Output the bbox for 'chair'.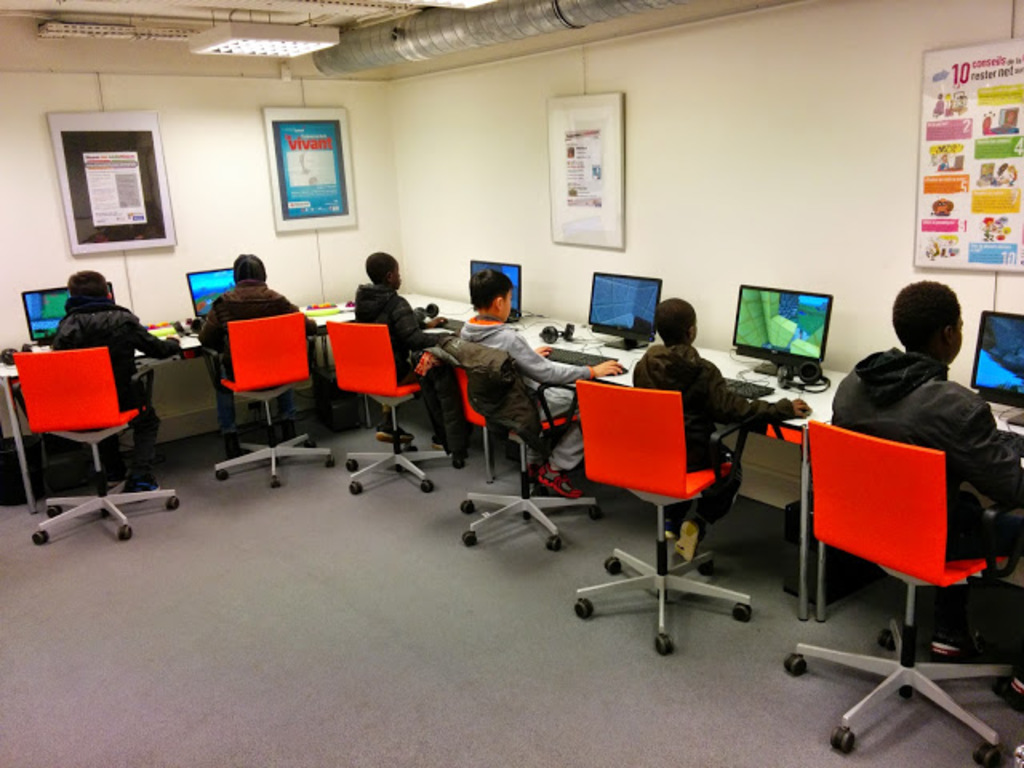
(x1=576, y1=379, x2=755, y2=659).
